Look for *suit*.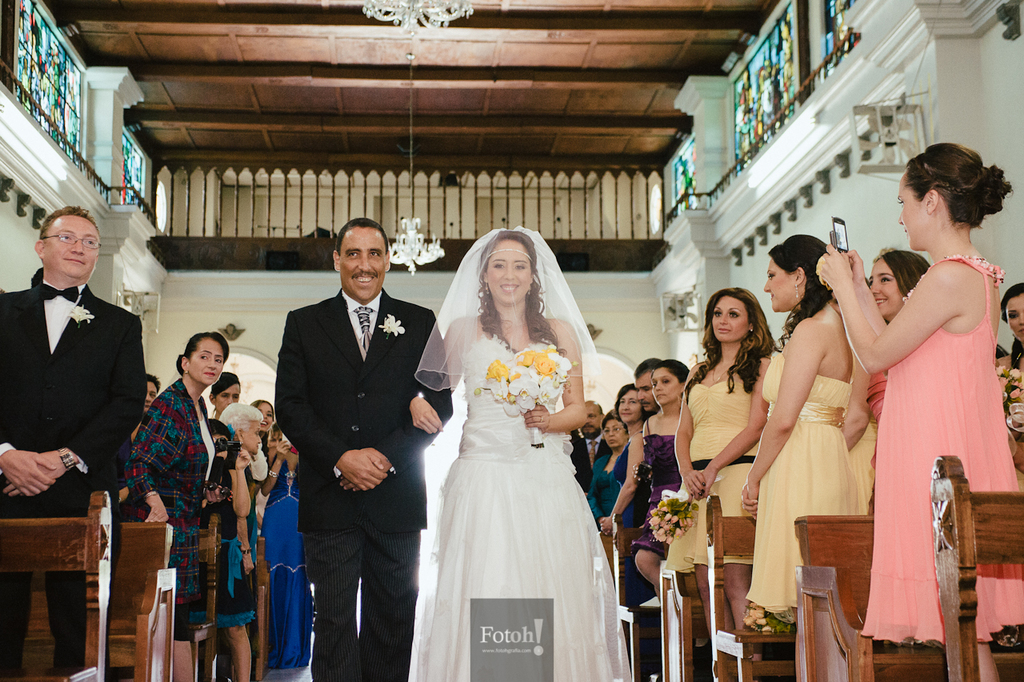
Found: [x1=0, y1=279, x2=150, y2=681].
